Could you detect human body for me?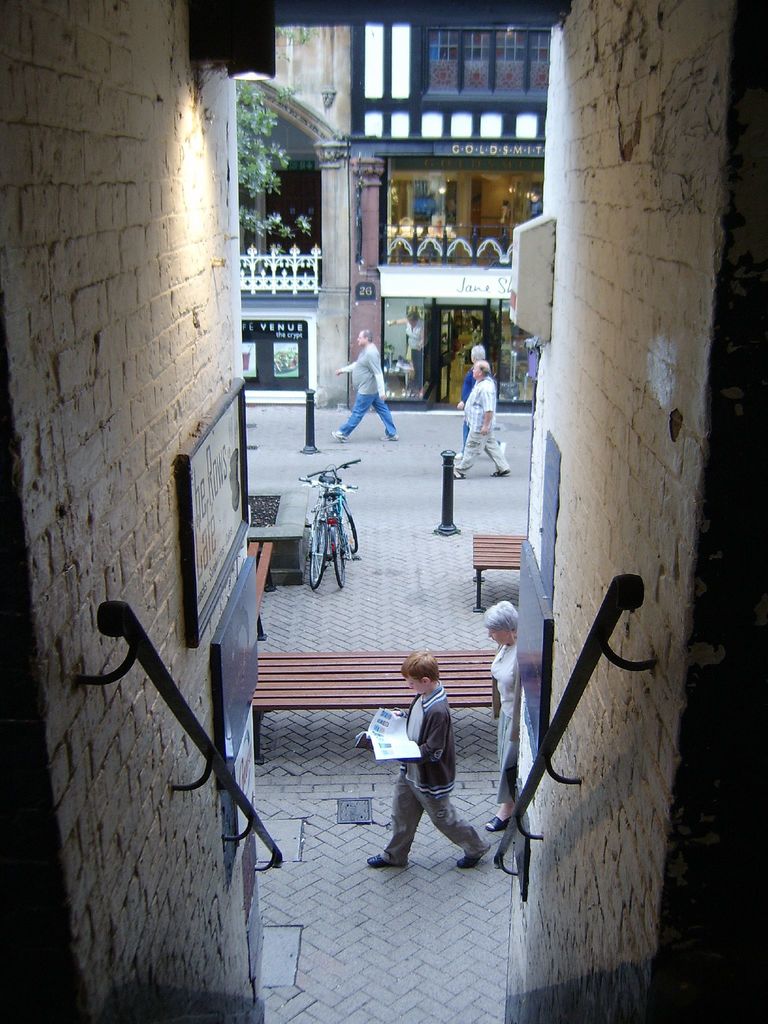
Detection result: 375:659:502:882.
